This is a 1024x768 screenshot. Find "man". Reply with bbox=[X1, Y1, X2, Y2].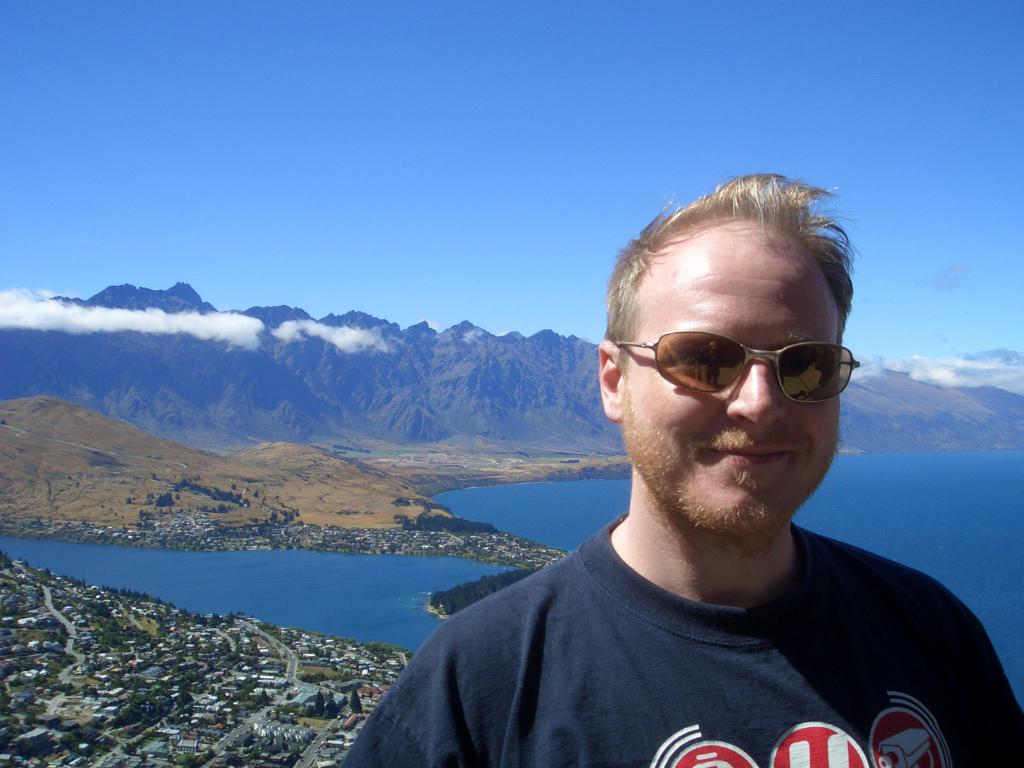
bbox=[330, 188, 1018, 758].
